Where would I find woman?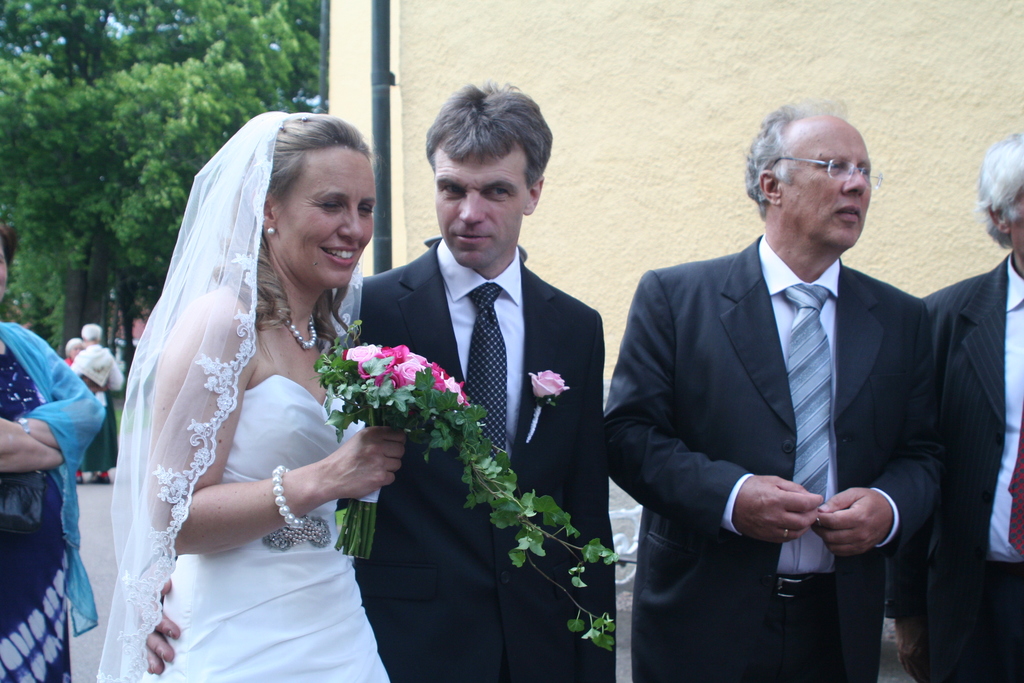
At <bbox>0, 218, 98, 682</bbox>.
